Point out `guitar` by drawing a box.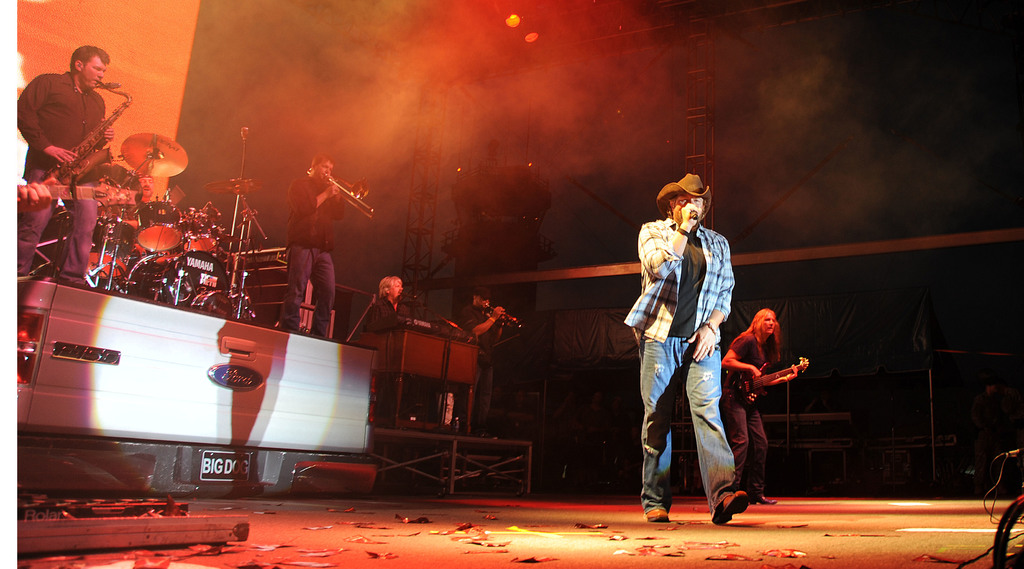
bbox(724, 357, 808, 407).
